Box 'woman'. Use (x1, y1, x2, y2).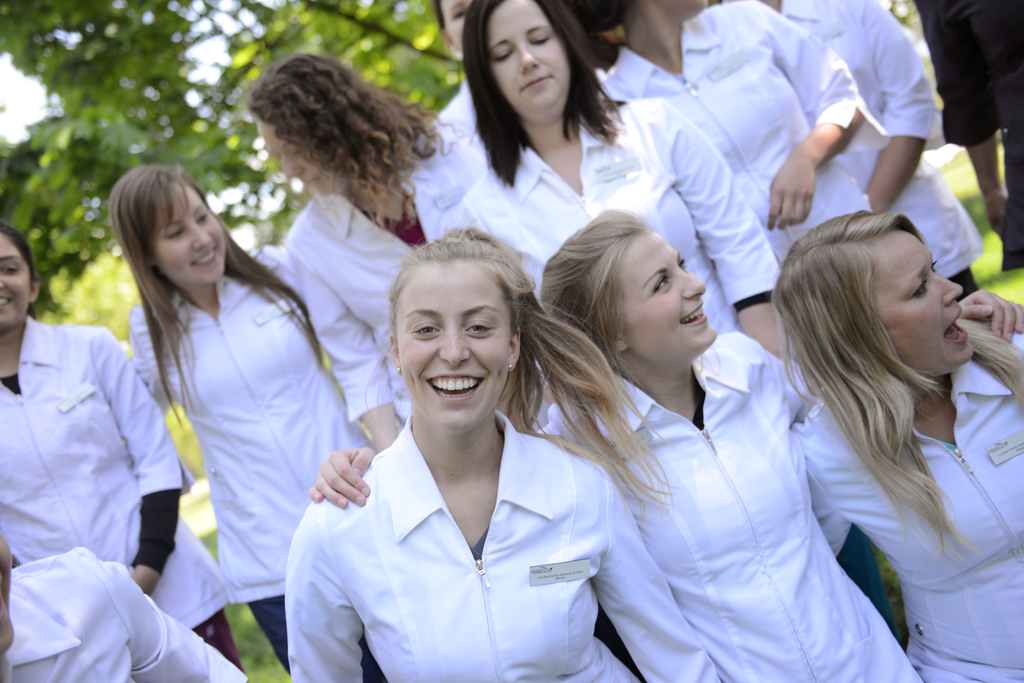
(790, 204, 1023, 682).
